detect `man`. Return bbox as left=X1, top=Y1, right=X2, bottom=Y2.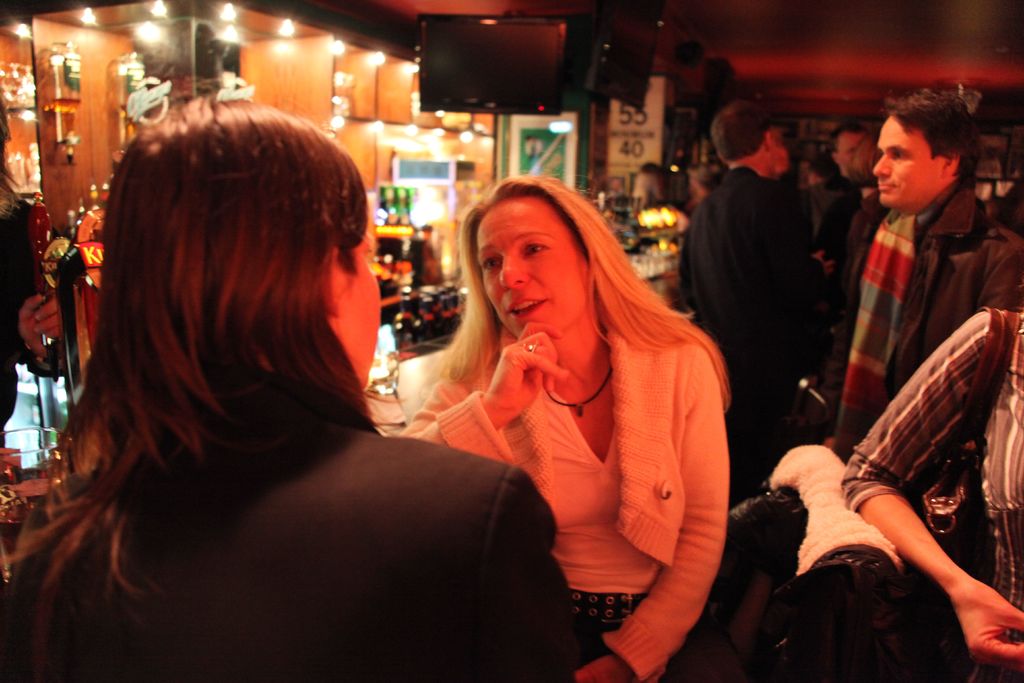
left=830, top=122, right=868, bottom=188.
